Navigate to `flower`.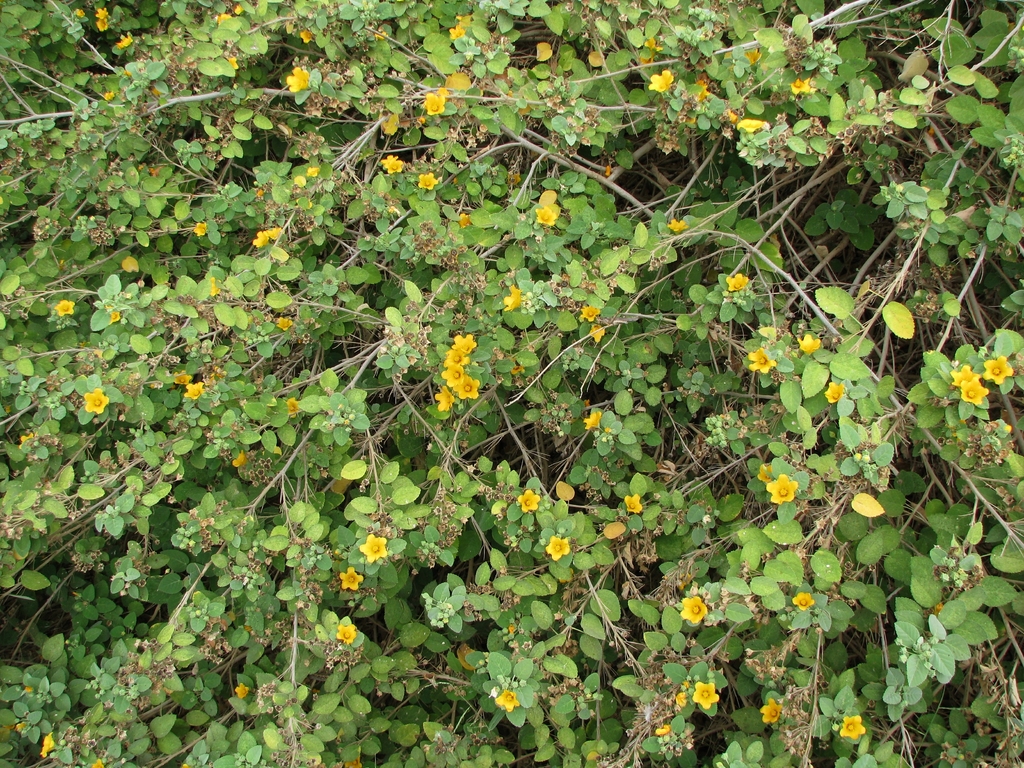
Navigation target: [x1=451, y1=333, x2=477, y2=357].
